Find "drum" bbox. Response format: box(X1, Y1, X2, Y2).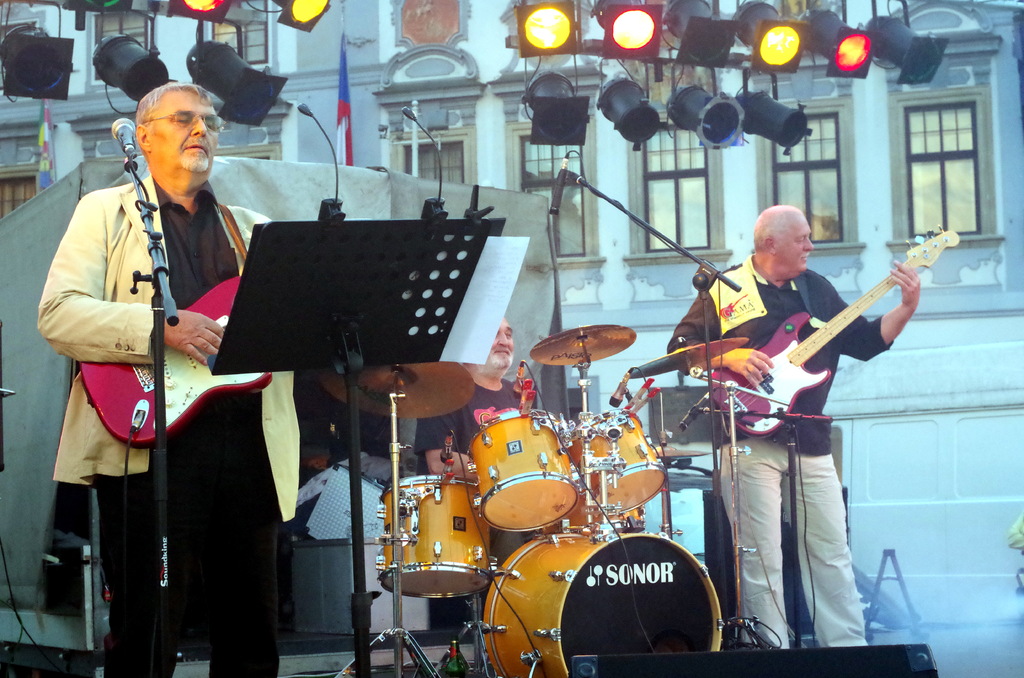
box(564, 403, 680, 523).
